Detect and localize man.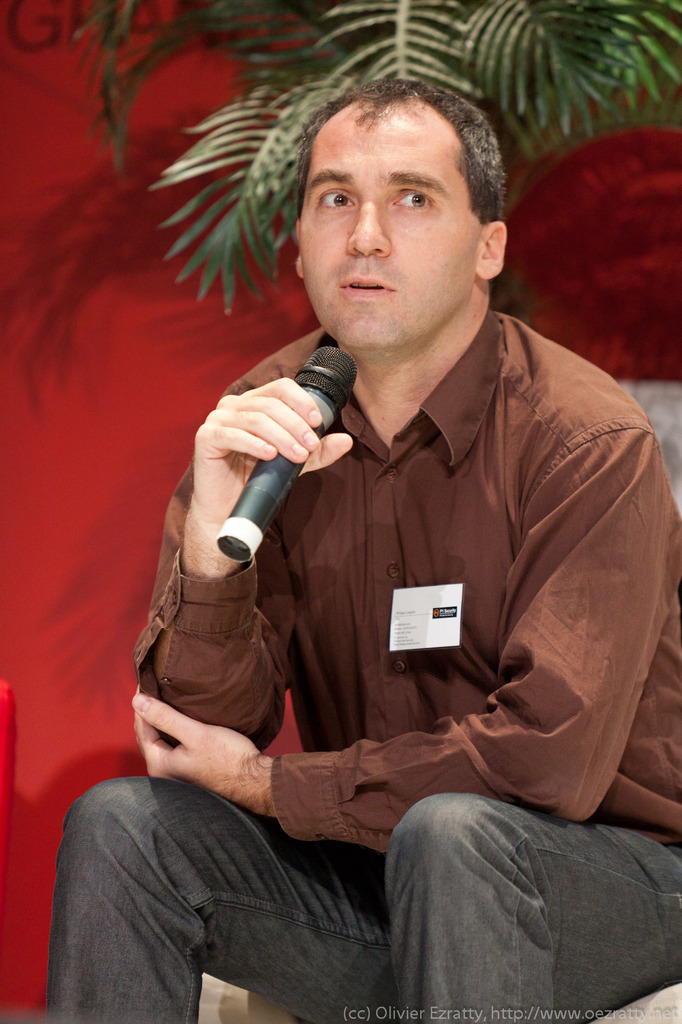
Localized at x1=111 y1=69 x2=678 y2=1007.
